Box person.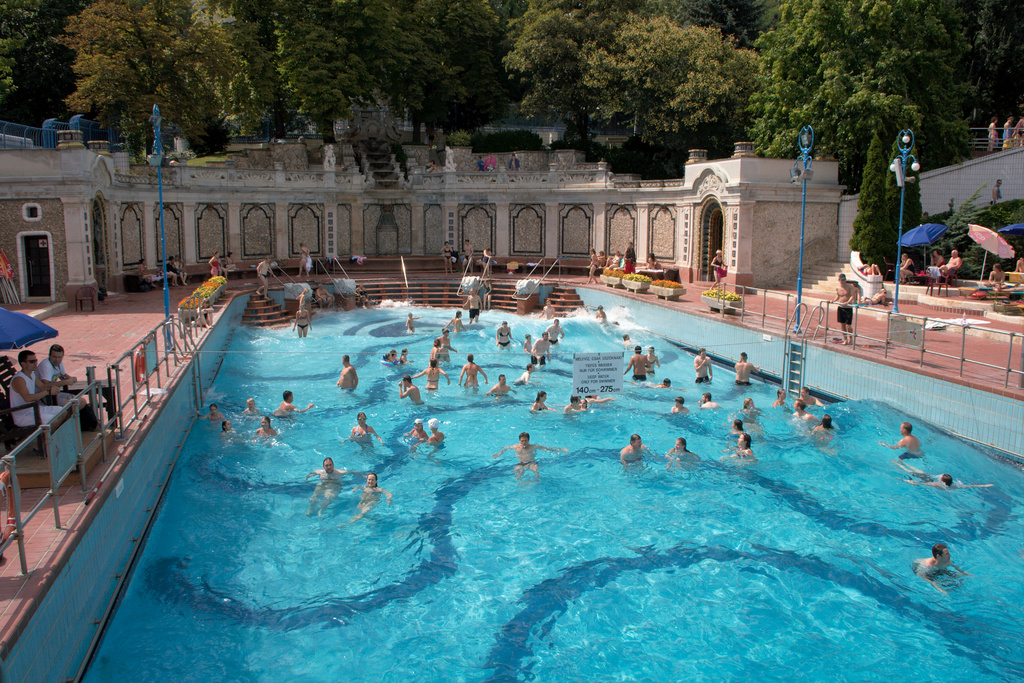
rect(856, 262, 883, 277).
